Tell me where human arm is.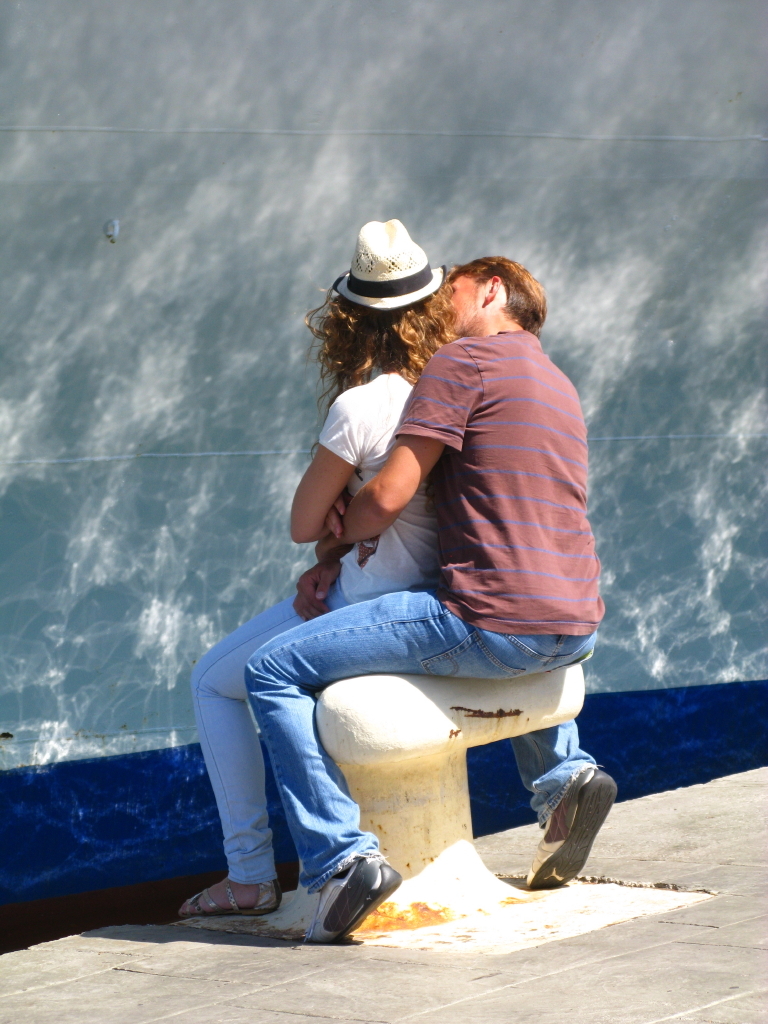
human arm is at [319,334,457,545].
